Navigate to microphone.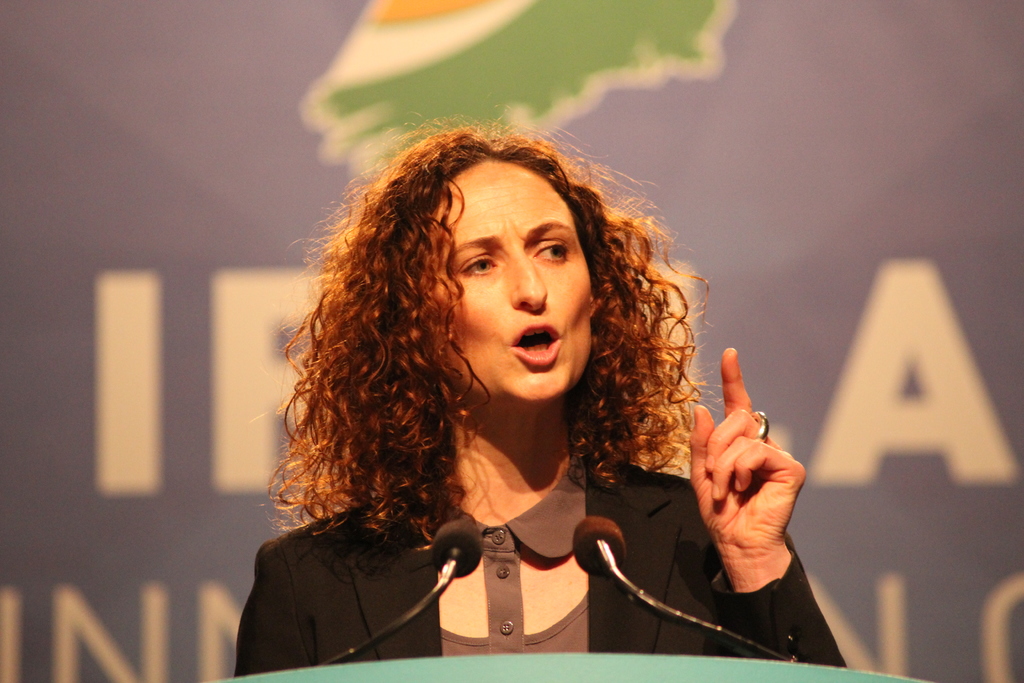
Navigation target: pyautogui.locateOnScreen(573, 514, 792, 659).
